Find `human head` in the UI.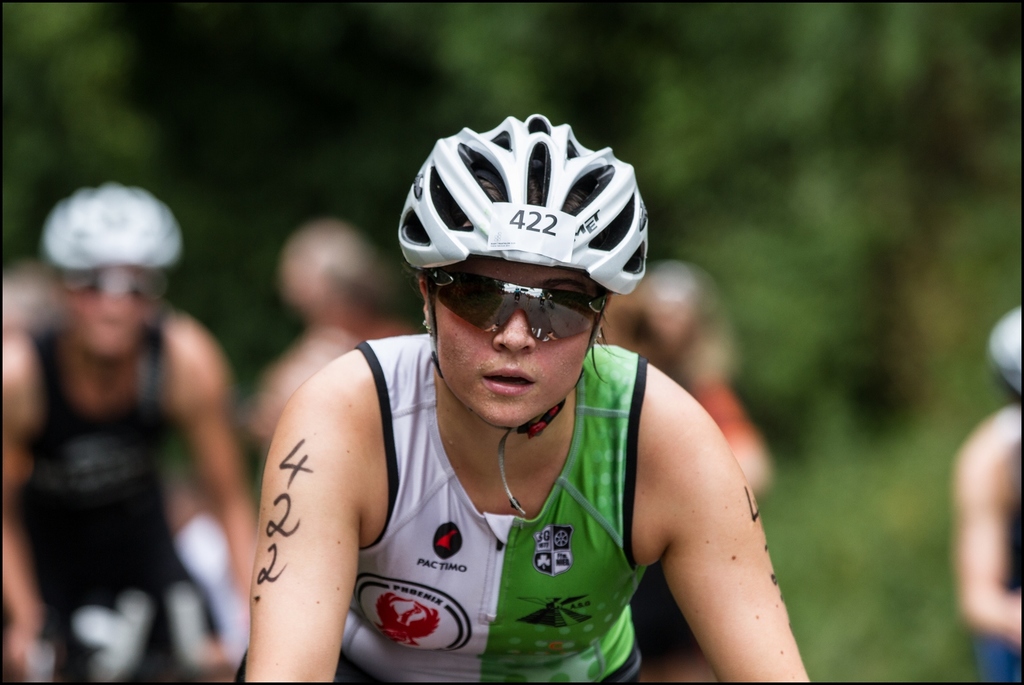
UI element at detection(395, 113, 649, 430).
